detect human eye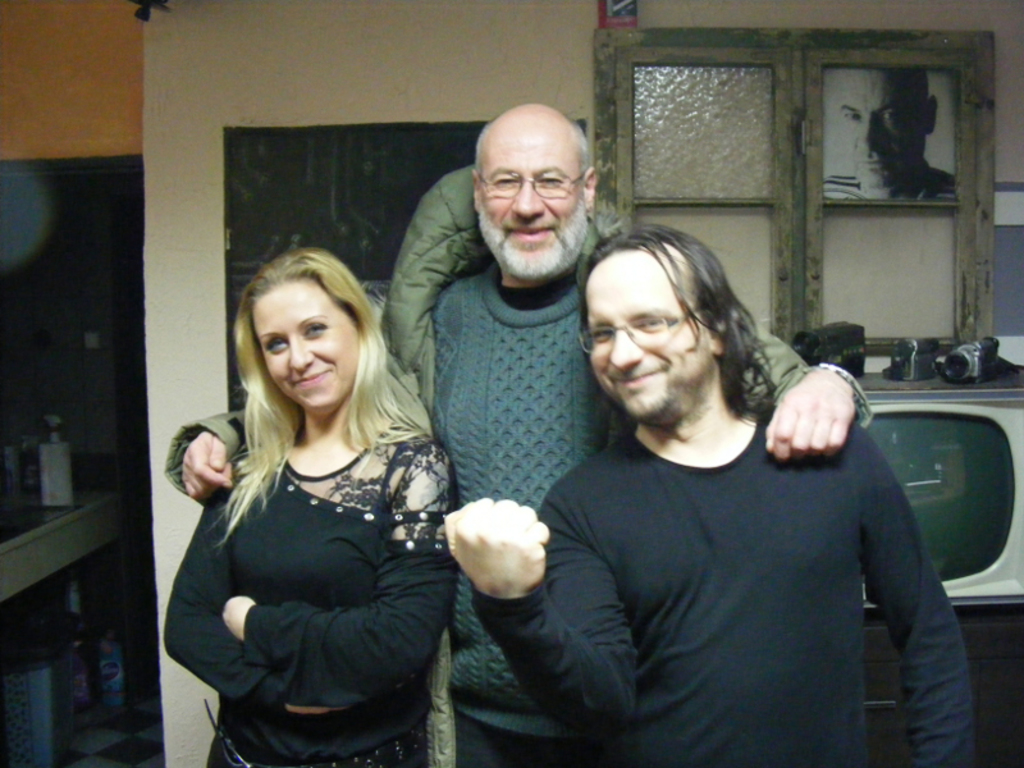
(842,111,856,124)
